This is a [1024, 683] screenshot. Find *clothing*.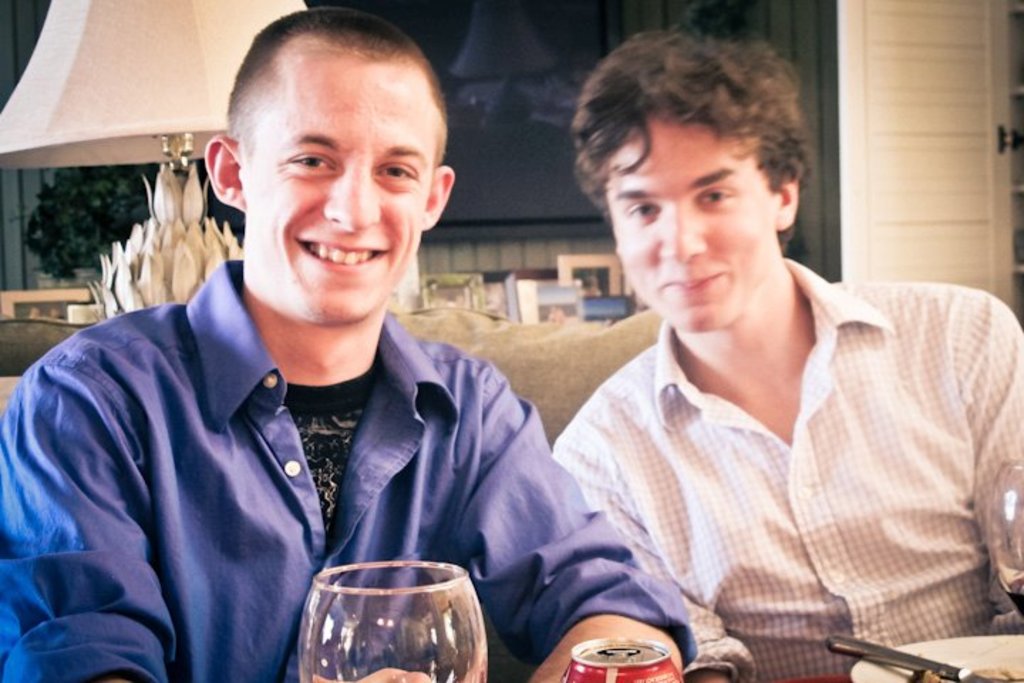
Bounding box: <box>546,250,1023,682</box>.
